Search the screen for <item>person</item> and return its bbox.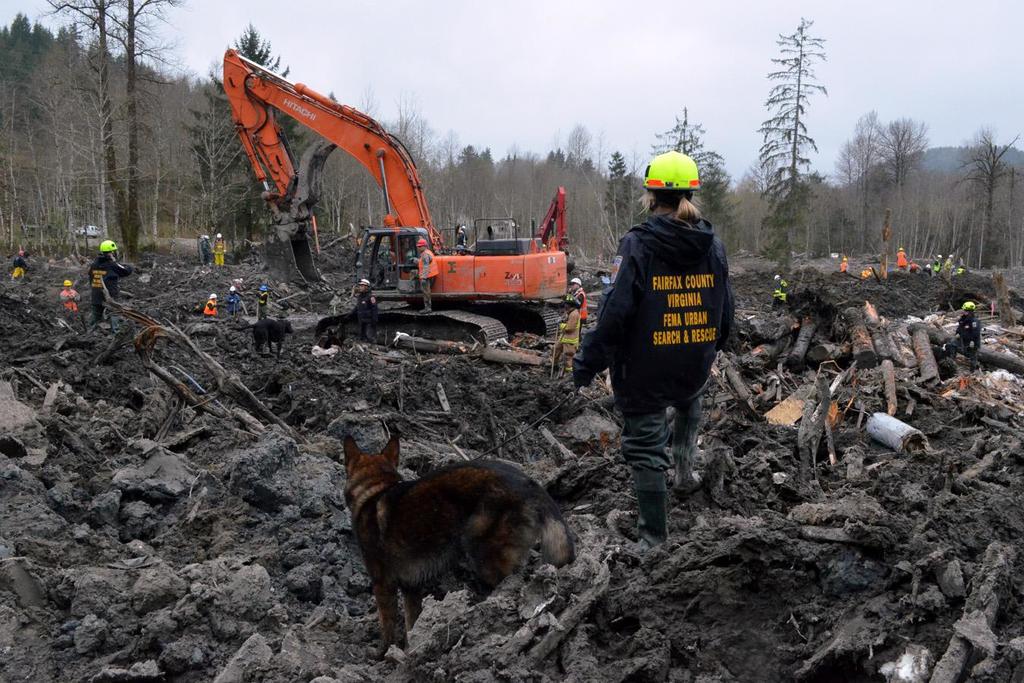
Found: 936,255,941,275.
